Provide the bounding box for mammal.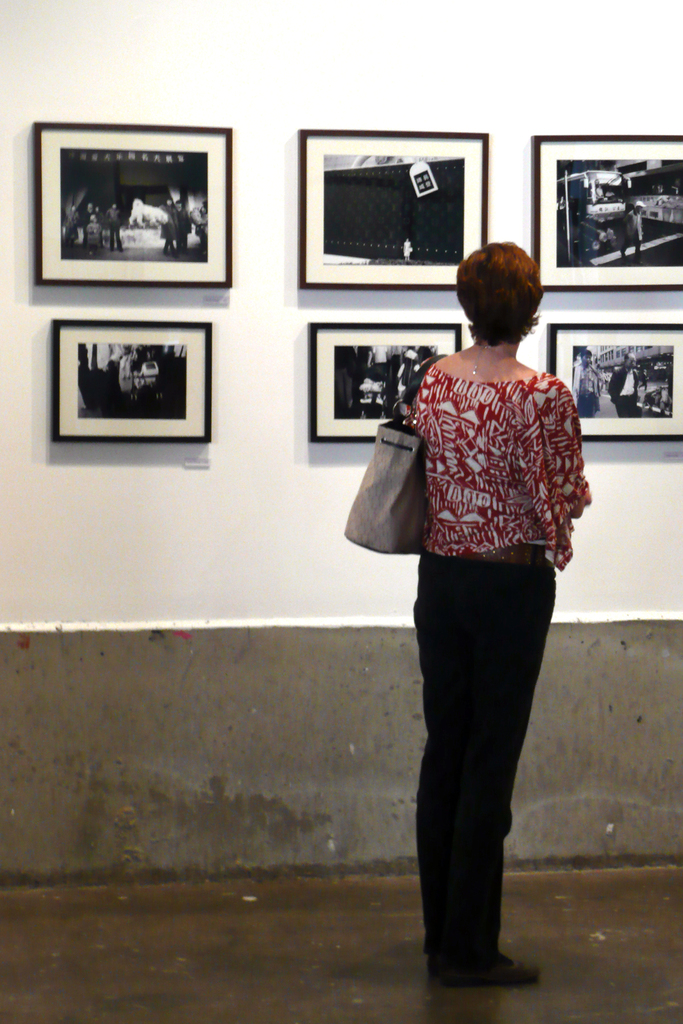
604:352:647:418.
